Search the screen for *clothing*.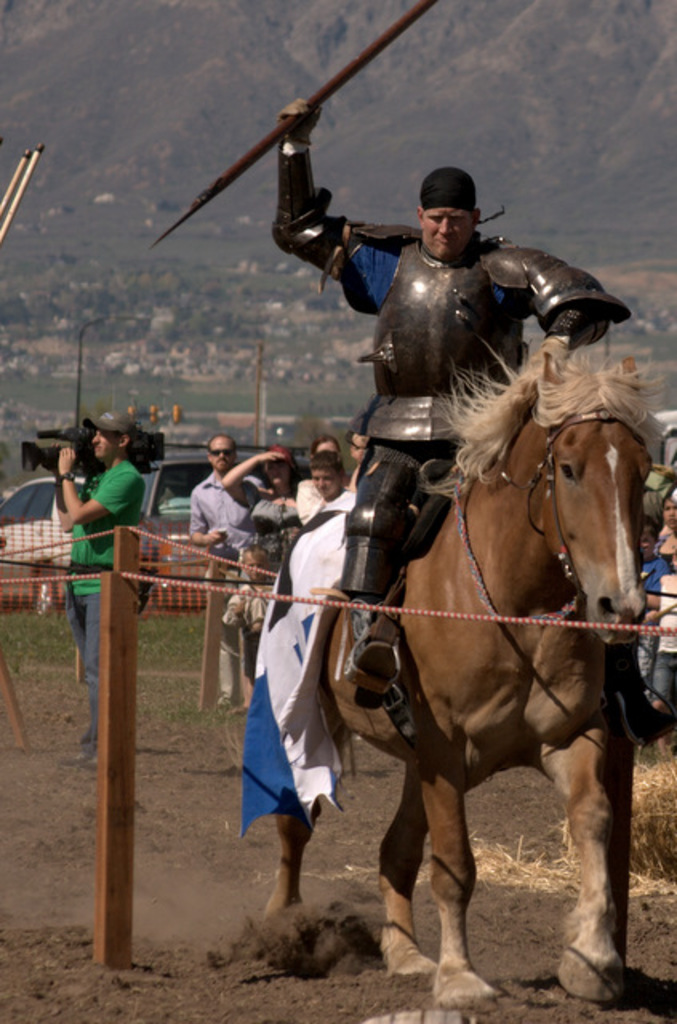
Found at [213, 568, 277, 678].
